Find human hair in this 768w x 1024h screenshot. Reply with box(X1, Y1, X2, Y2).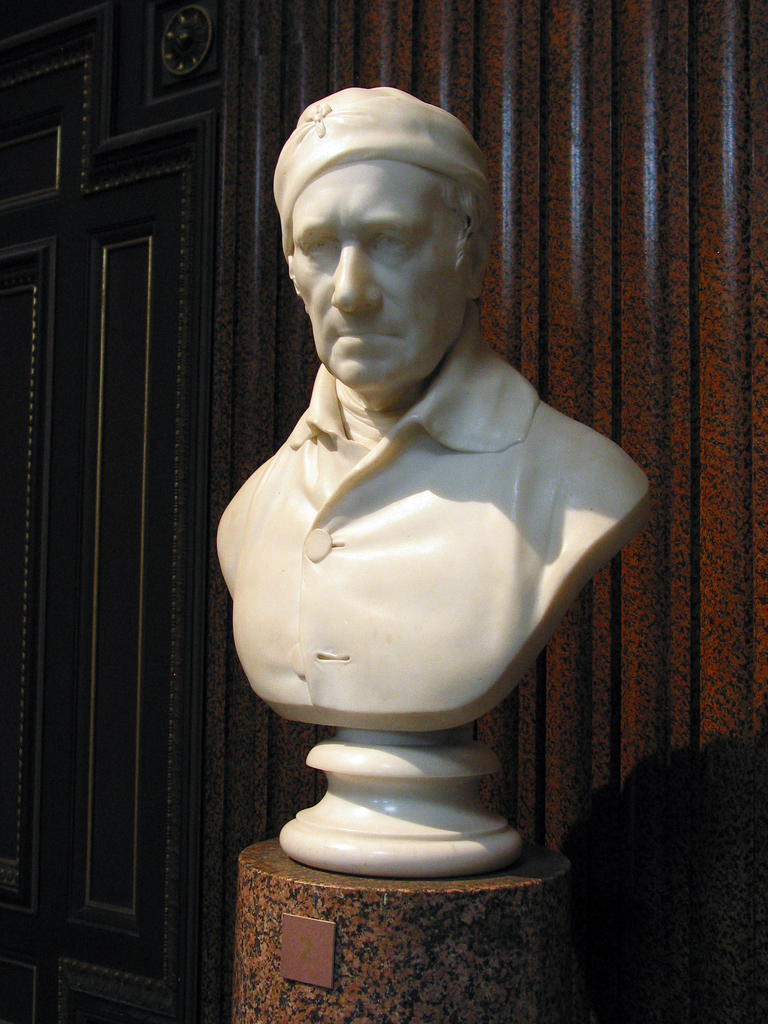
box(439, 178, 488, 279).
